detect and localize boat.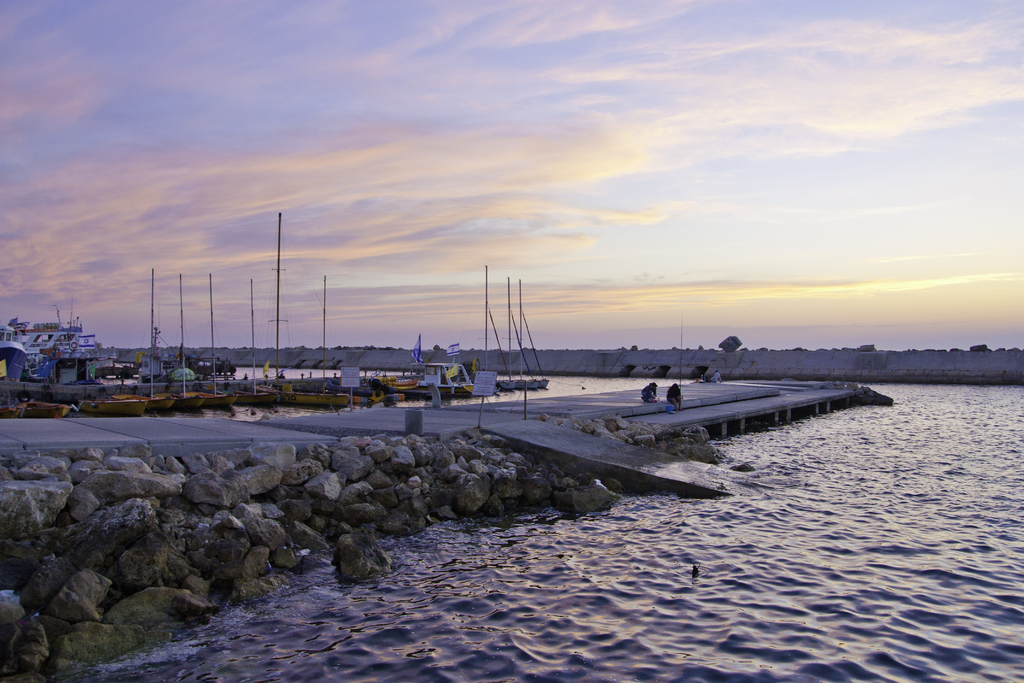
Localized at left=324, top=373, right=387, bottom=404.
